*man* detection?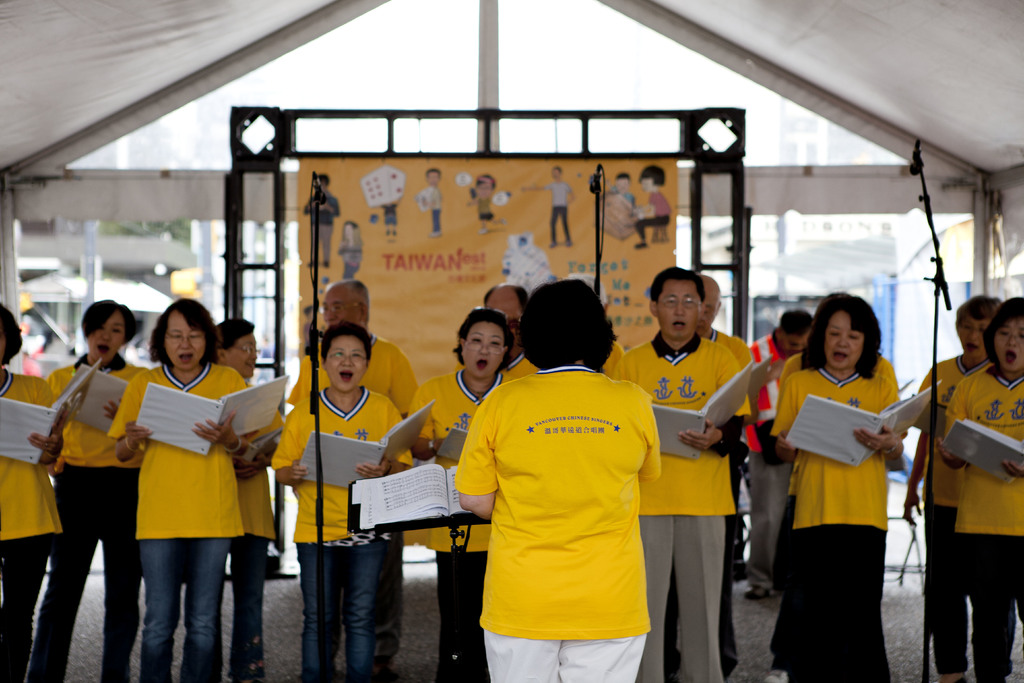
crop(286, 277, 419, 682)
